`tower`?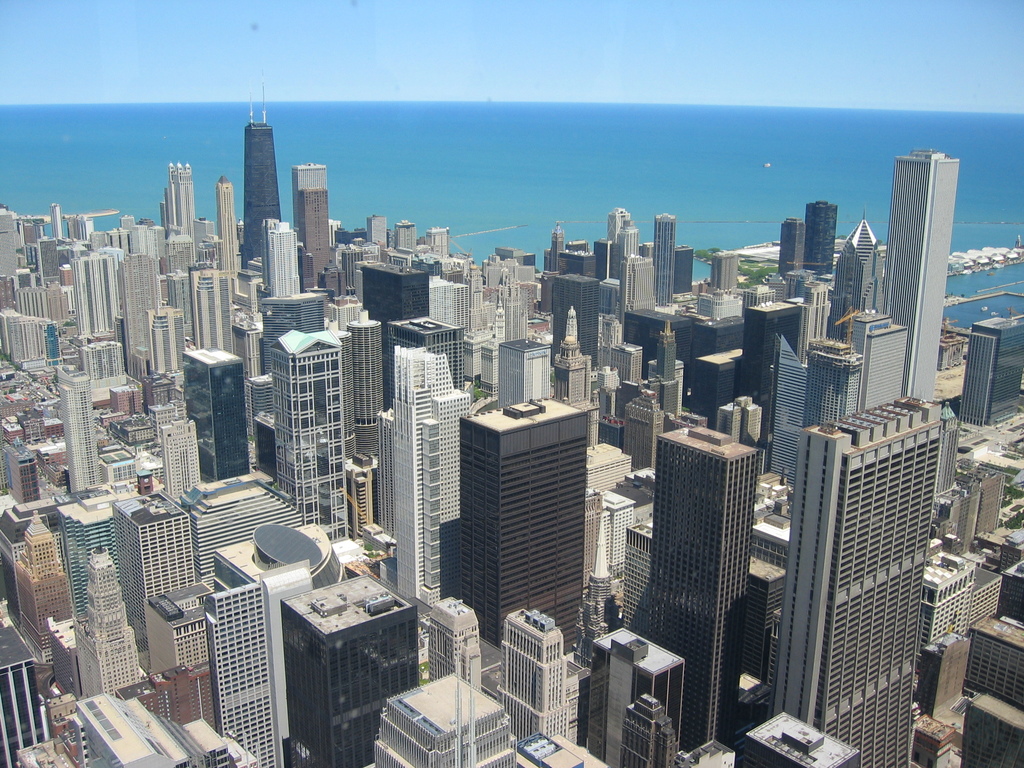
bbox(194, 264, 239, 358)
